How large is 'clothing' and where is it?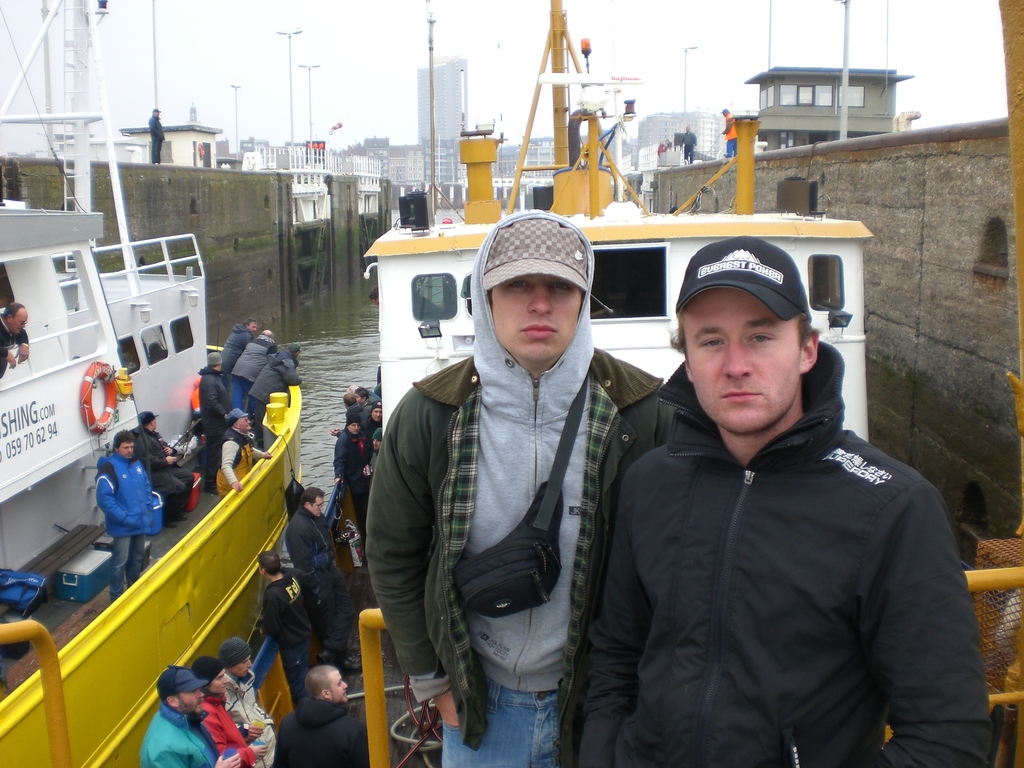
Bounding box: detection(580, 342, 988, 767).
